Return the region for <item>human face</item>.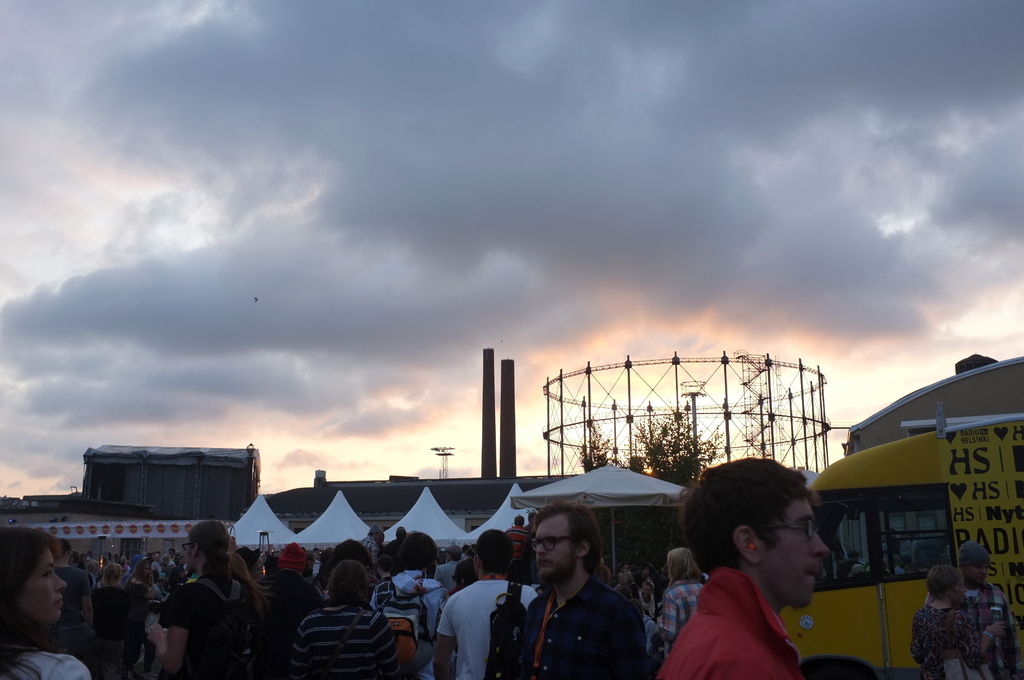
<region>182, 533, 195, 579</region>.
